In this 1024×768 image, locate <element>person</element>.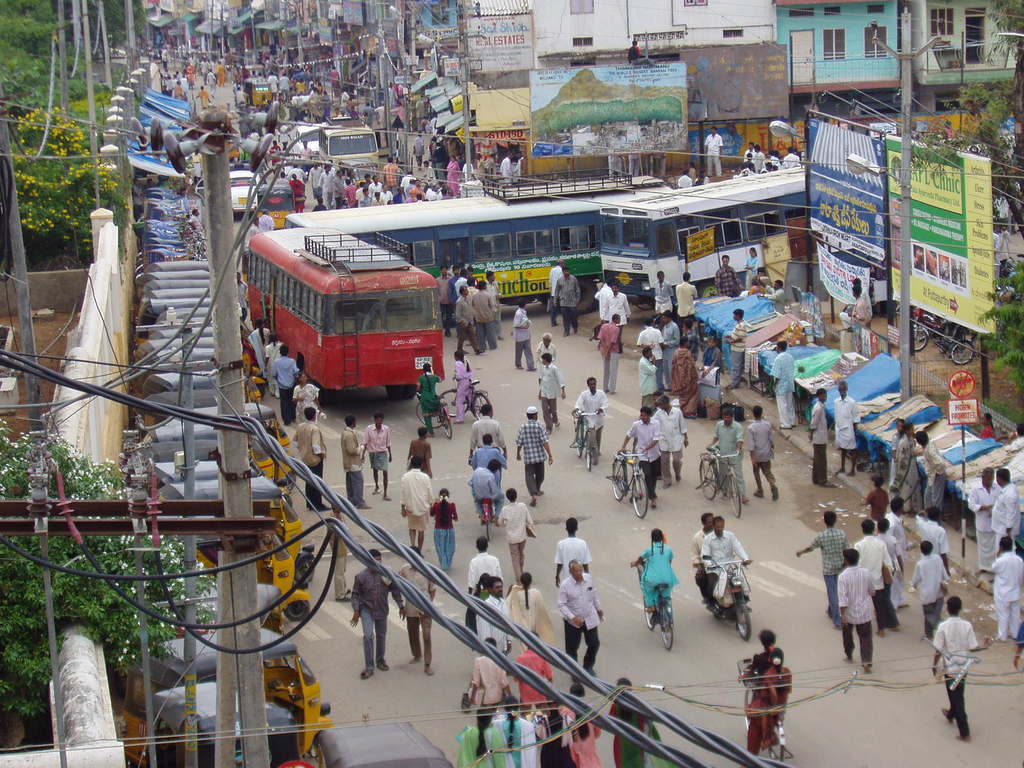
Bounding box: bbox=[364, 410, 392, 502].
